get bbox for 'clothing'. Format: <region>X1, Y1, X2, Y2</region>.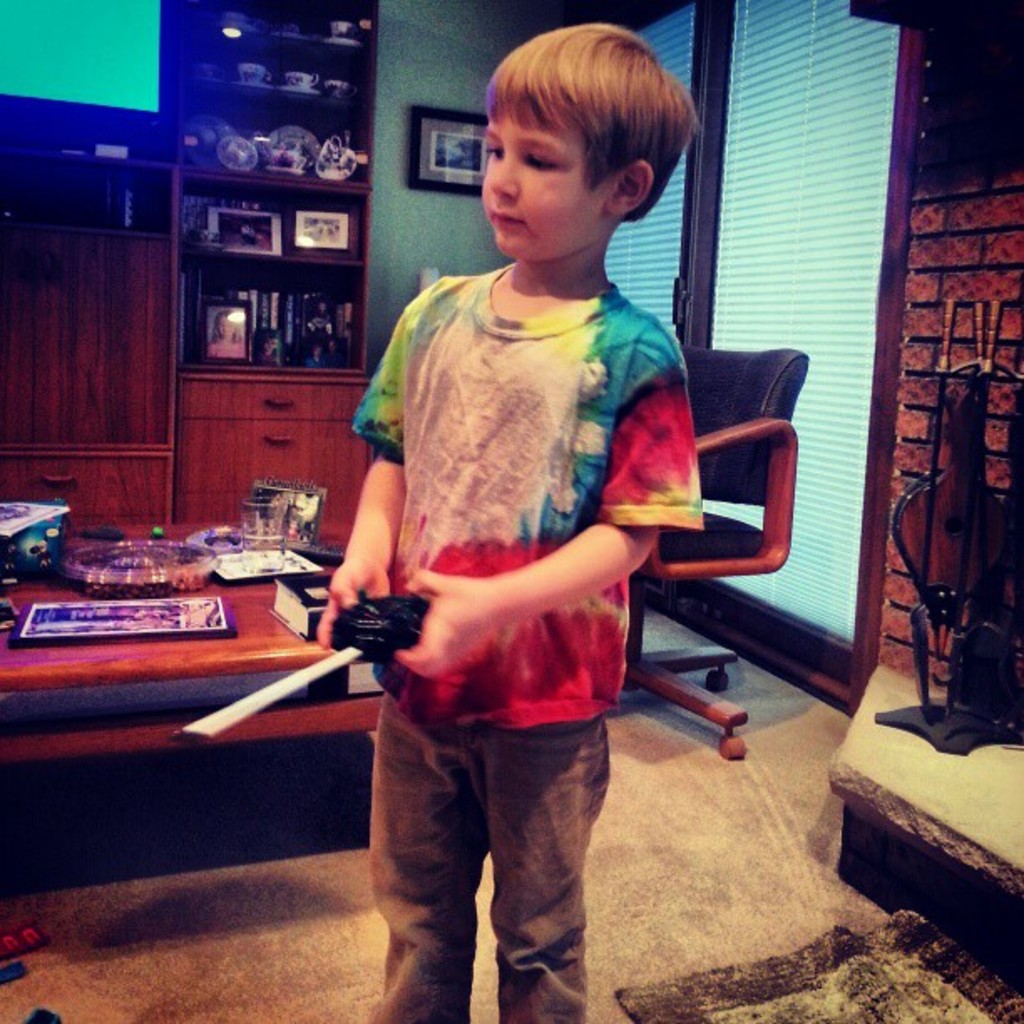
<region>316, 85, 746, 987</region>.
